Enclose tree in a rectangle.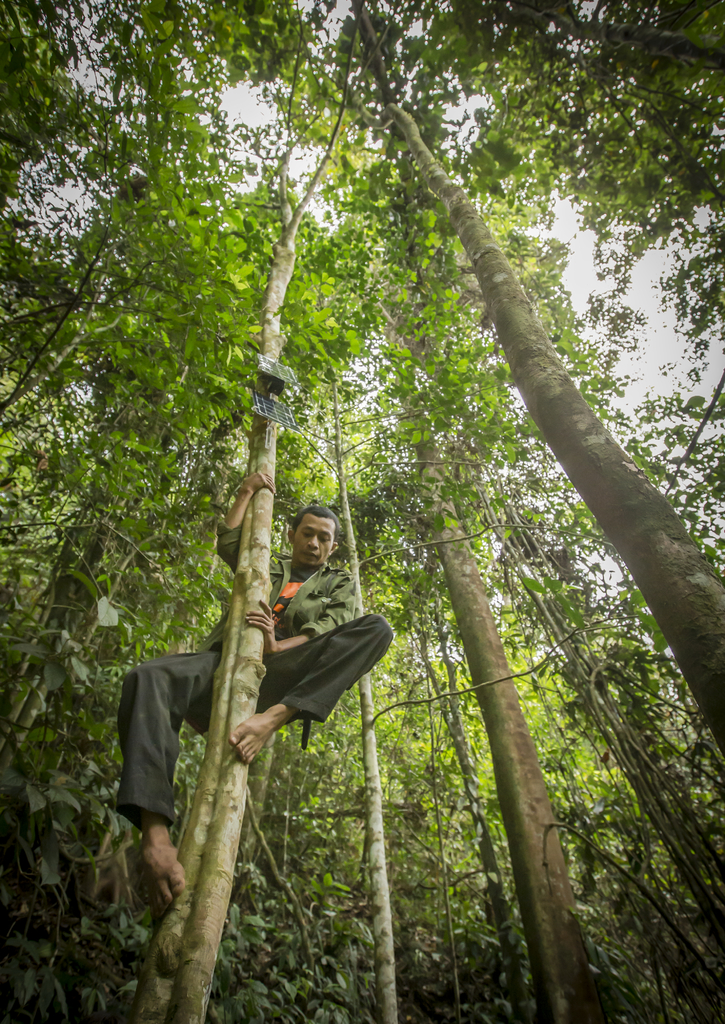
[left=0, top=0, right=724, bottom=1023].
